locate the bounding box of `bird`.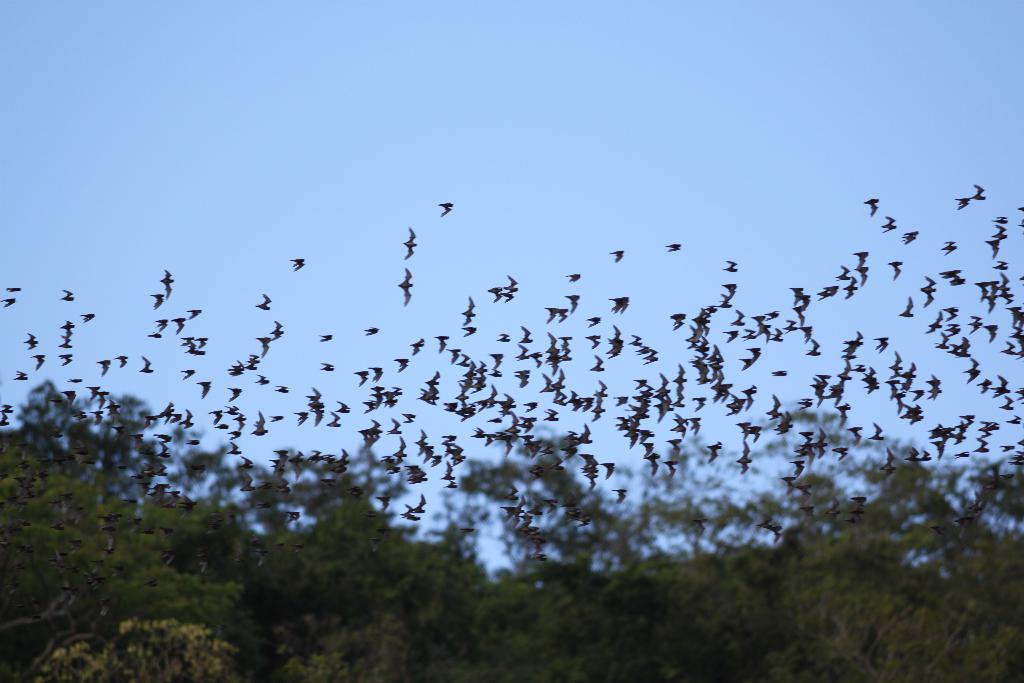
Bounding box: [408,337,424,358].
